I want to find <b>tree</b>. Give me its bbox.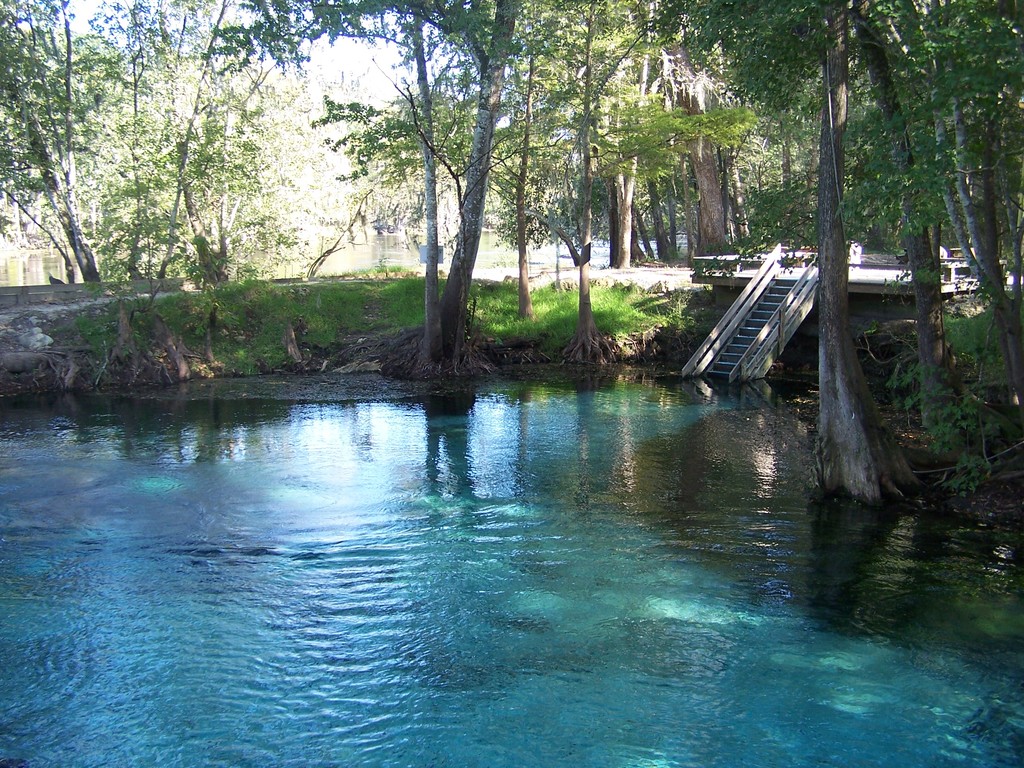
bbox=[732, 0, 1023, 257].
